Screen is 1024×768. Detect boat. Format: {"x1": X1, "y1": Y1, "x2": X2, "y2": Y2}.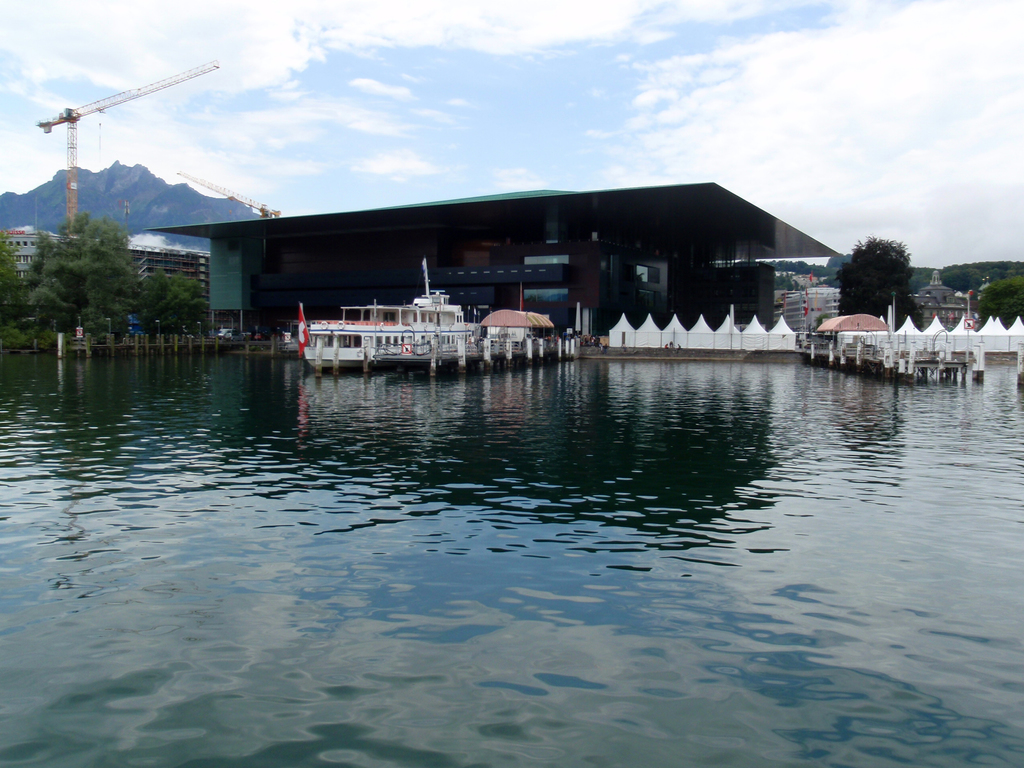
{"x1": 299, "y1": 257, "x2": 480, "y2": 371}.
